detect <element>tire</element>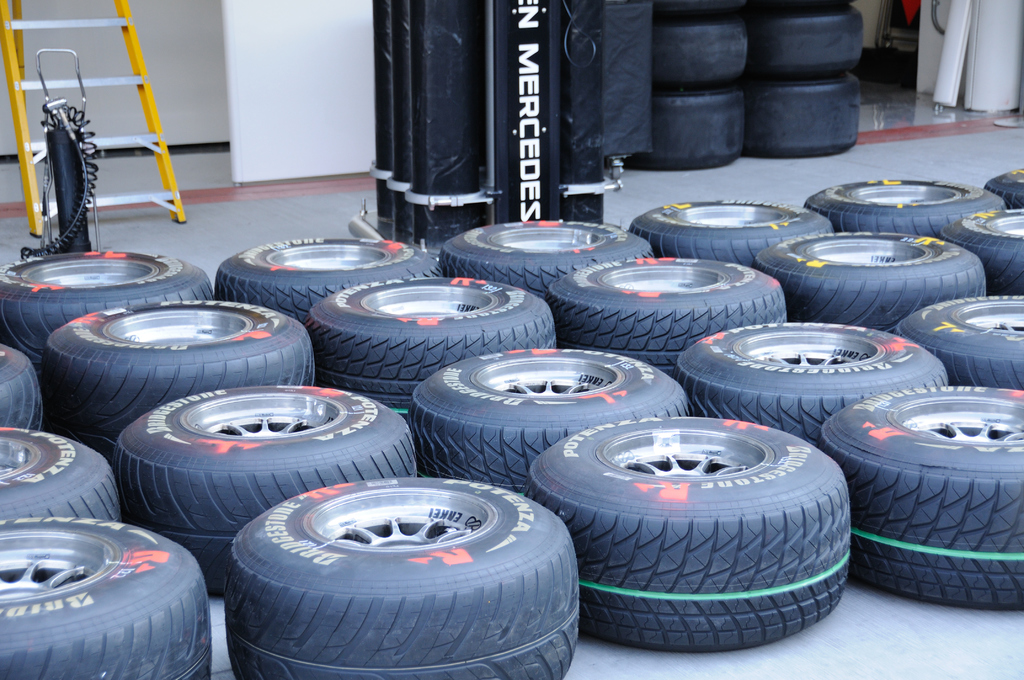
x1=117 y1=384 x2=416 y2=593
